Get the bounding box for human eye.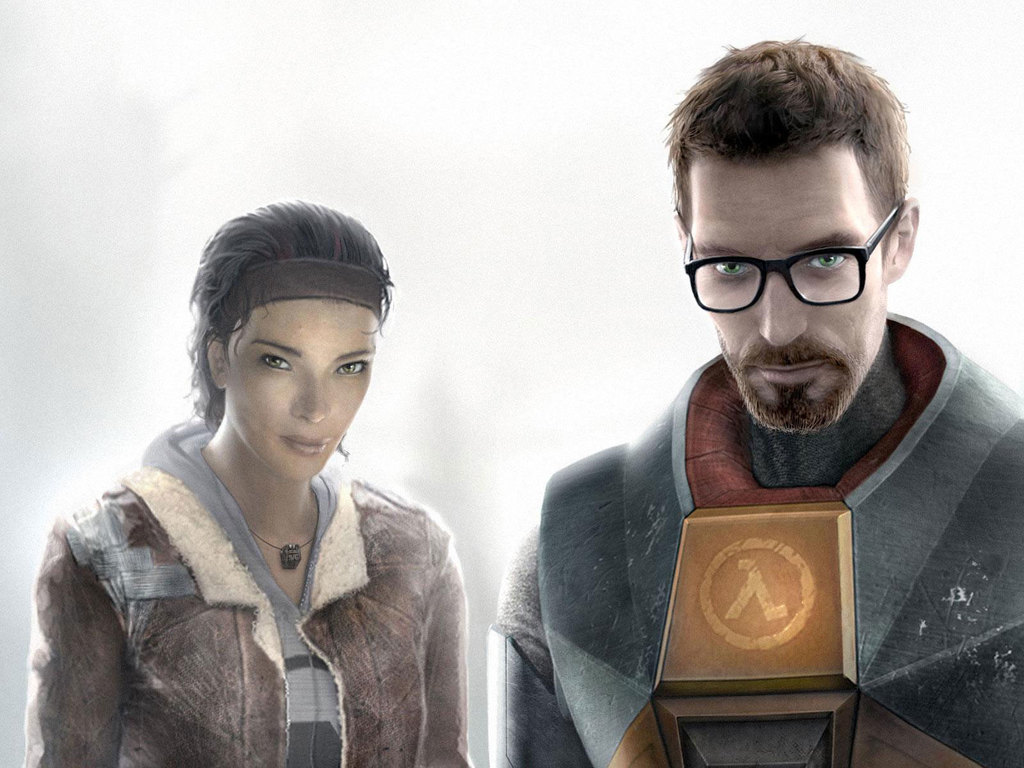
crop(332, 357, 367, 378).
